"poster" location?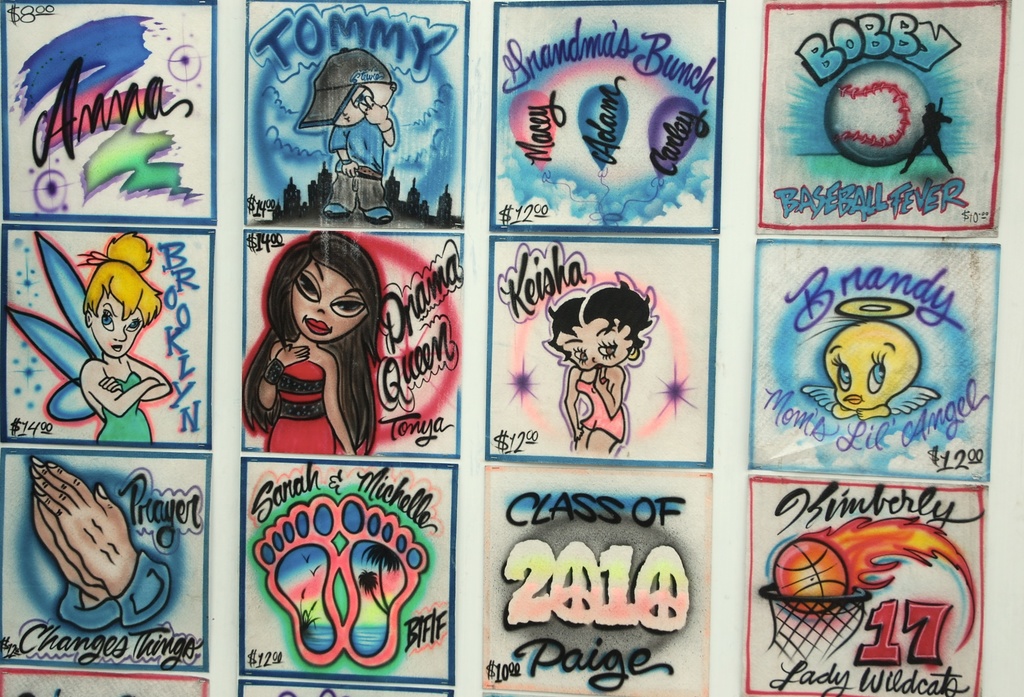
x1=490 y1=465 x2=707 y2=696
